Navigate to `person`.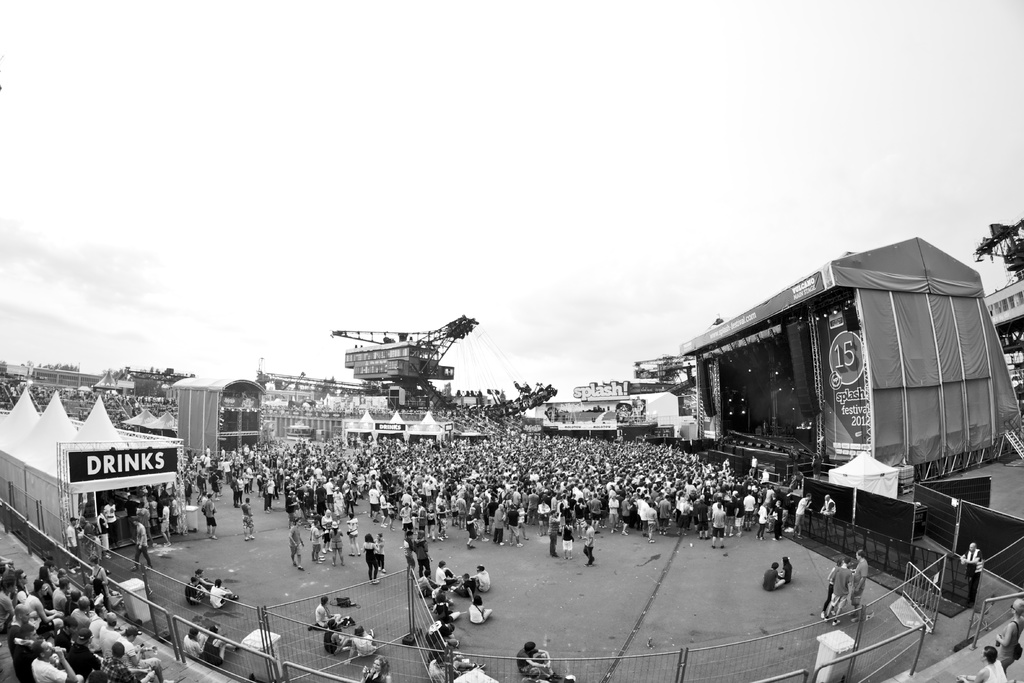
Navigation target: [780, 556, 790, 584].
